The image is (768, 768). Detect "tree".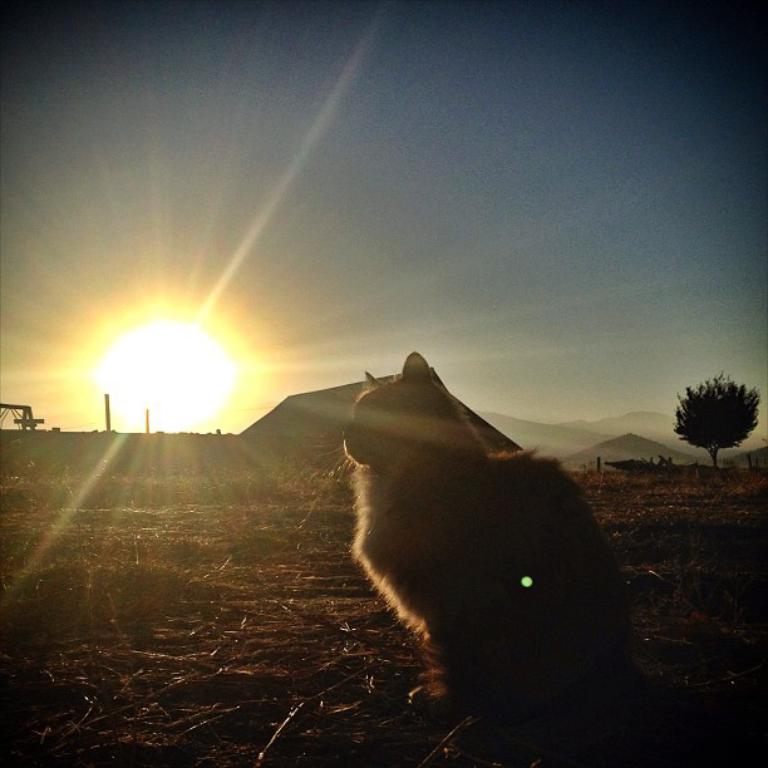
Detection: [left=670, top=376, right=760, bottom=467].
